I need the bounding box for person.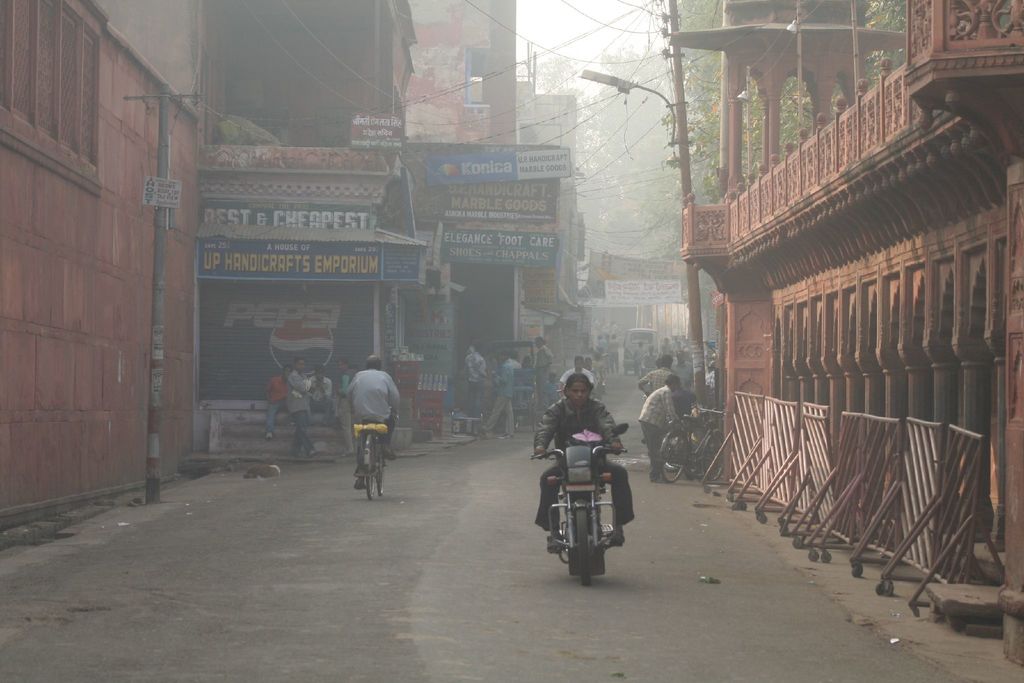
Here it is: l=305, t=366, r=333, b=415.
